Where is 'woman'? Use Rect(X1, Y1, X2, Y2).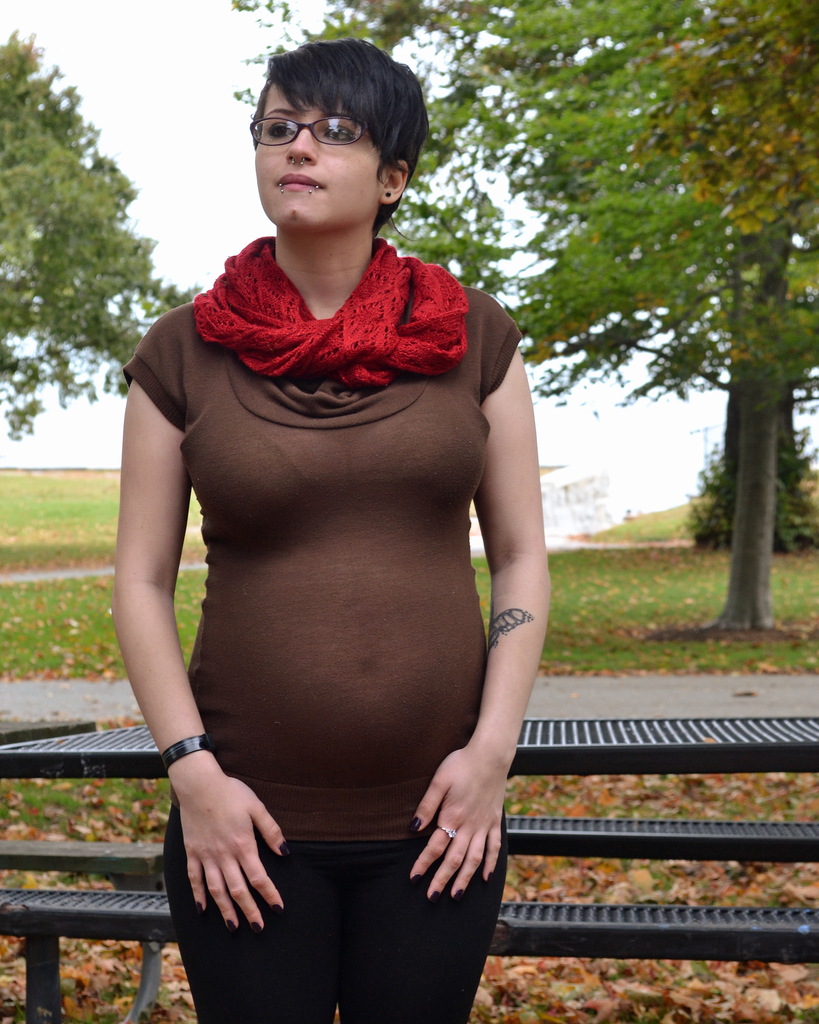
Rect(88, 47, 583, 1021).
